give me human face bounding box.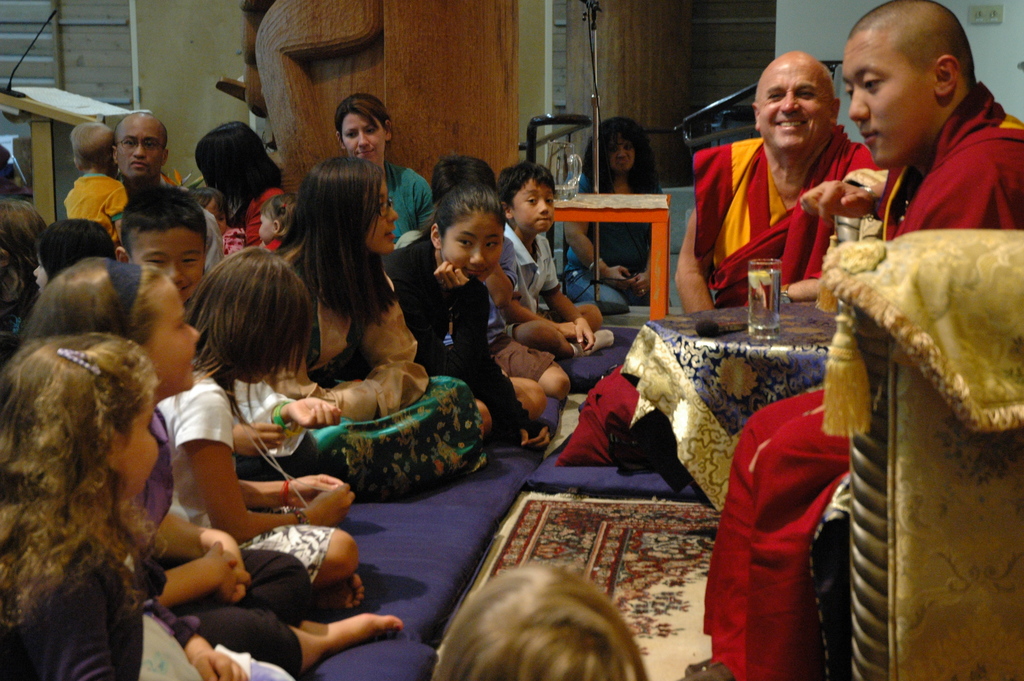
bbox=(345, 111, 385, 163).
